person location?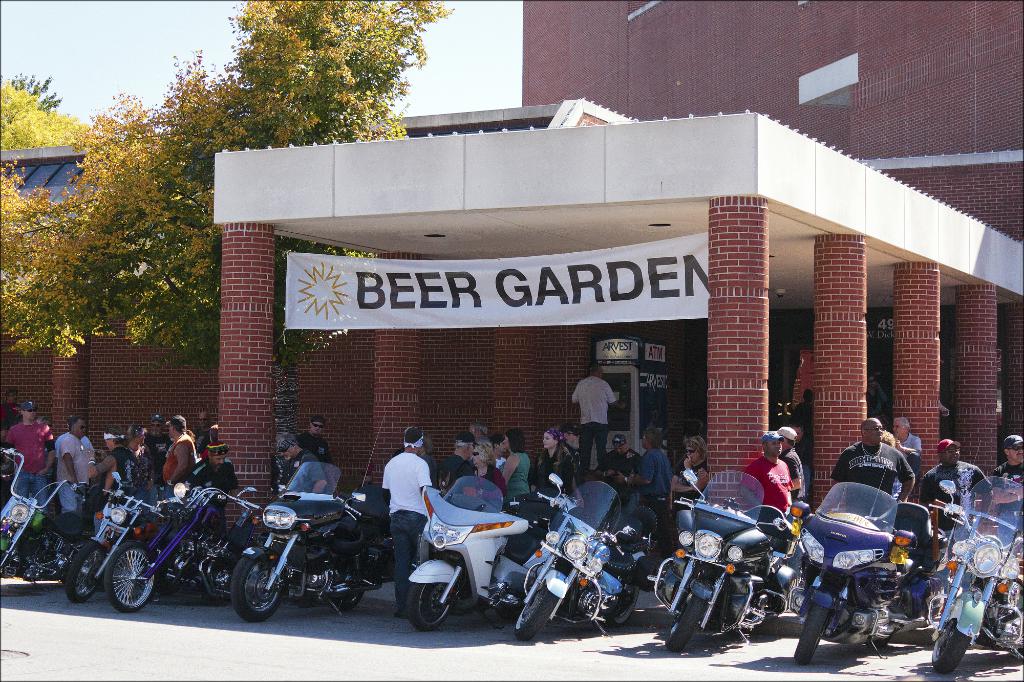
rect(919, 438, 995, 535)
